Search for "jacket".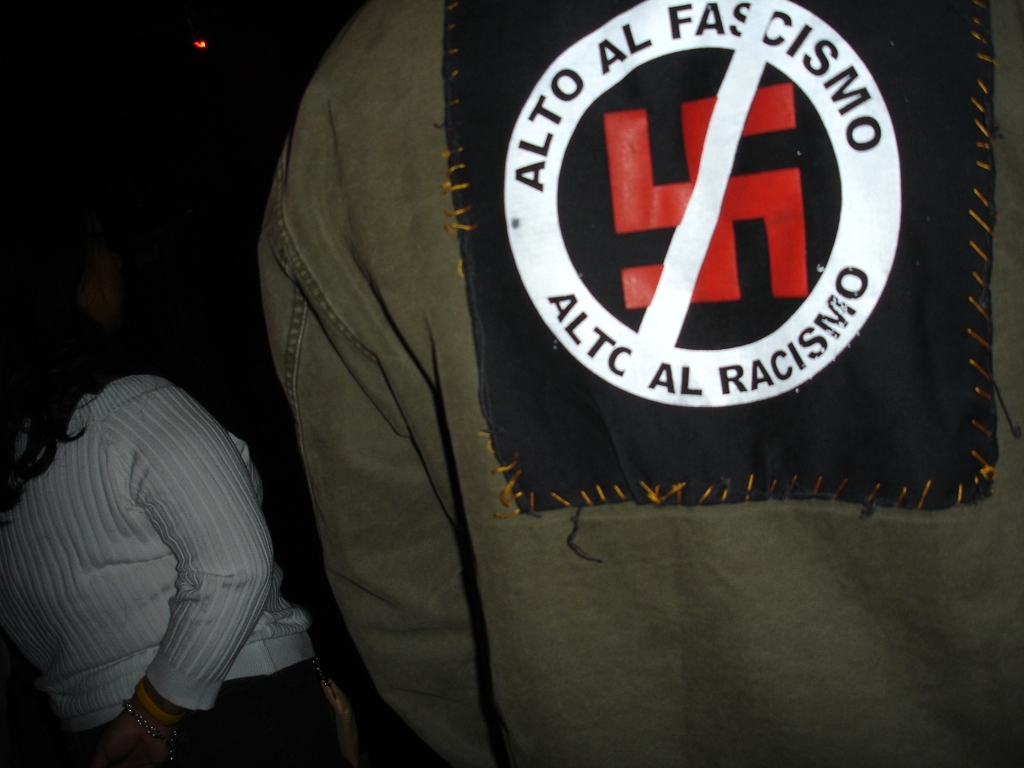
Found at [248,0,1023,762].
